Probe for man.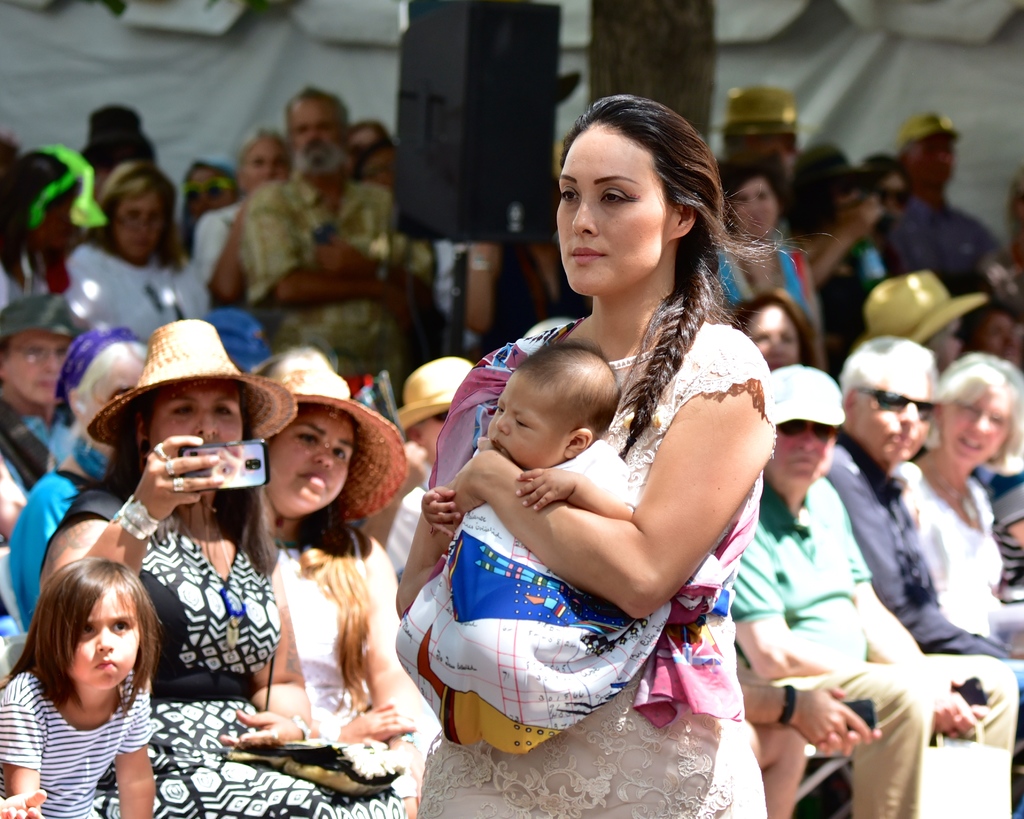
Probe result: x1=237, y1=90, x2=435, y2=382.
